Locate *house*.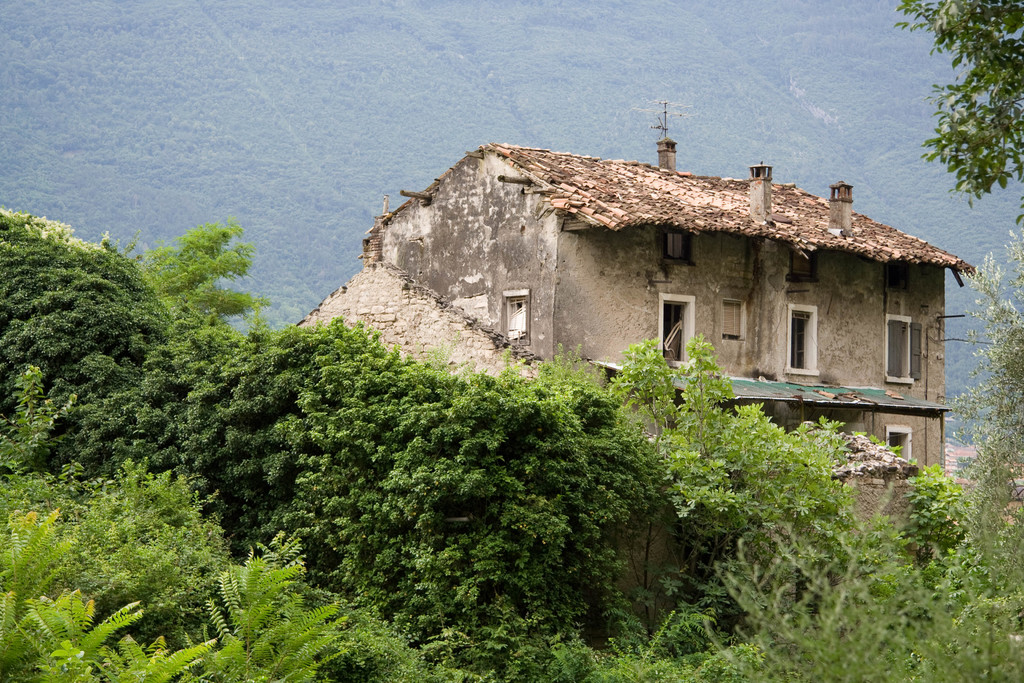
Bounding box: select_region(342, 115, 958, 434).
